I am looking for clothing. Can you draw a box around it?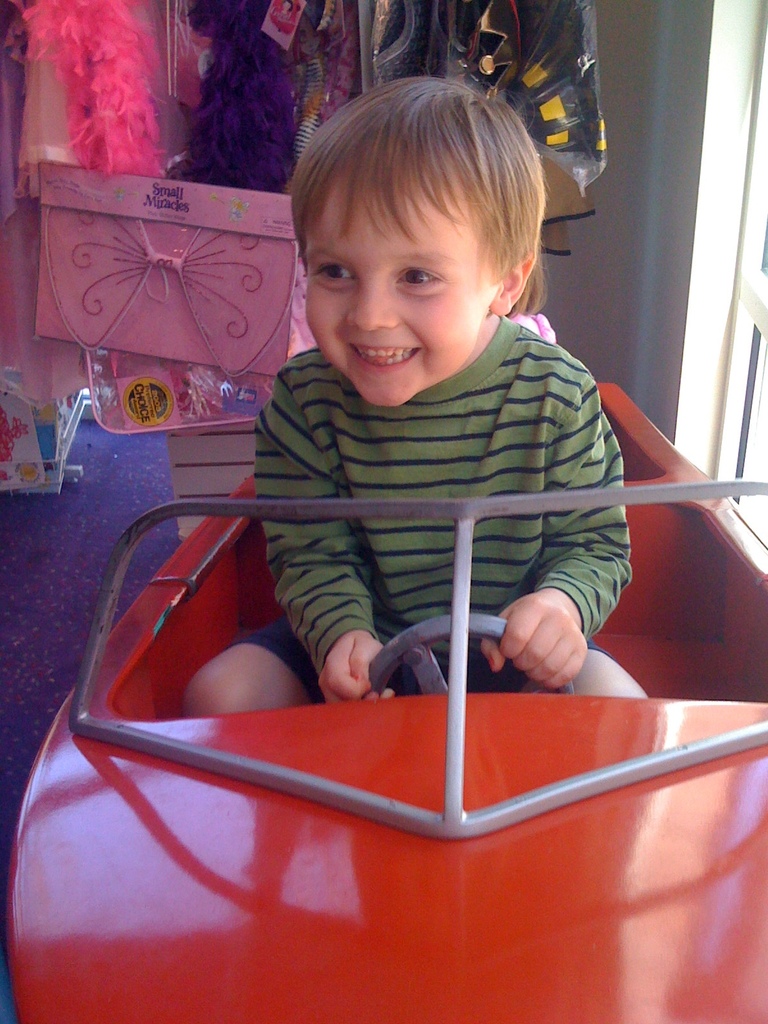
Sure, the bounding box is <box>221,312,632,708</box>.
